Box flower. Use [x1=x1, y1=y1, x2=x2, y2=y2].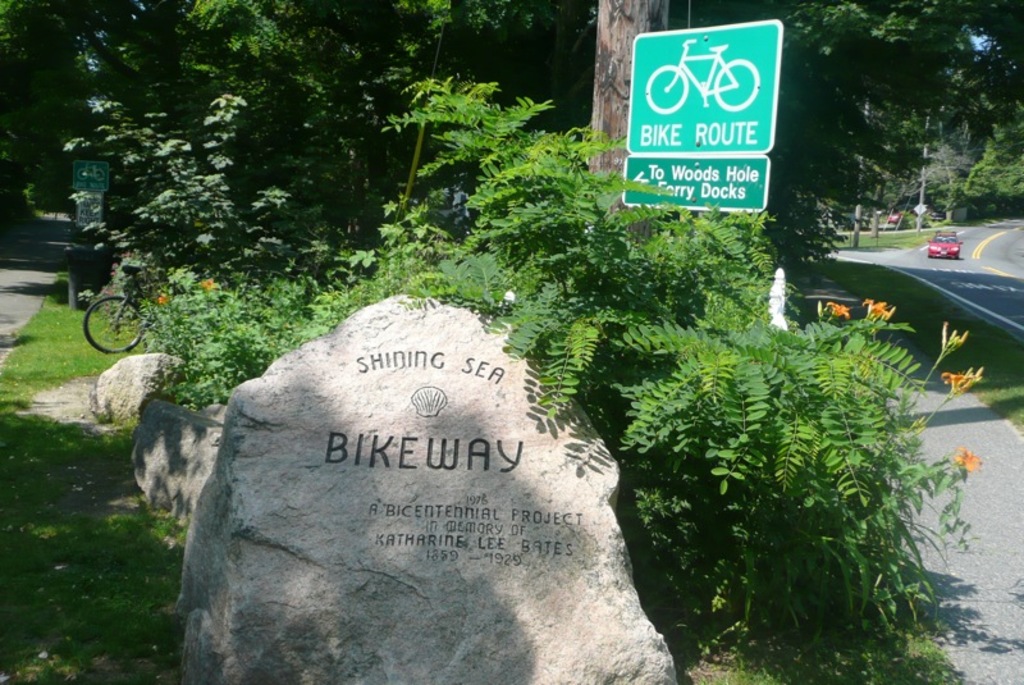
[x1=942, y1=447, x2=988, y2=480].
